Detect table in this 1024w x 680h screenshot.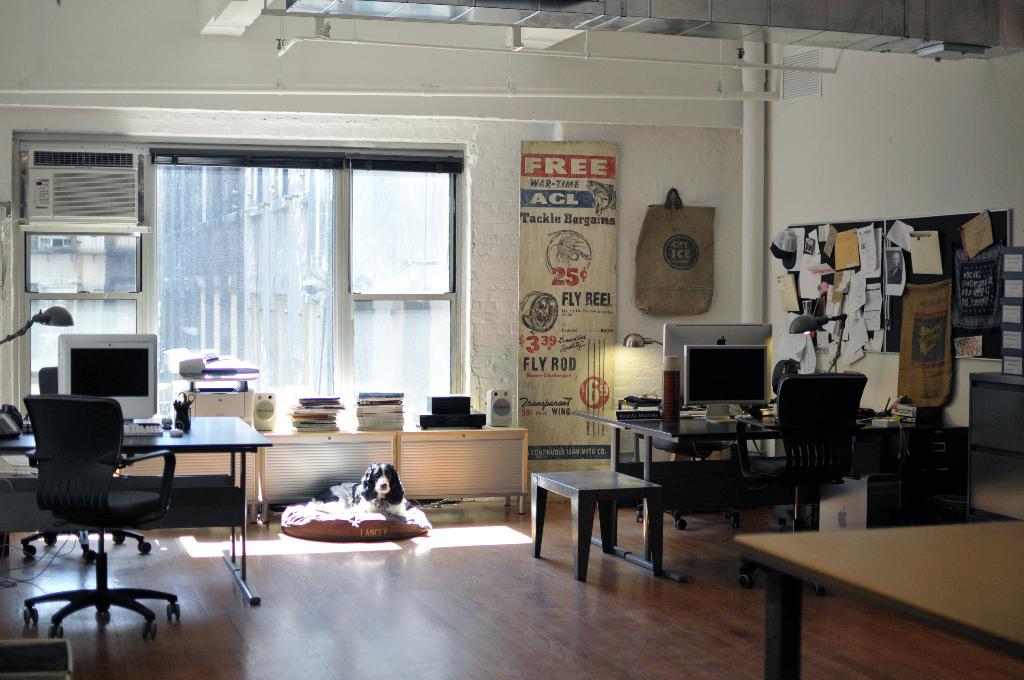
Detection: bbox=(571, 407, 968, 580).
